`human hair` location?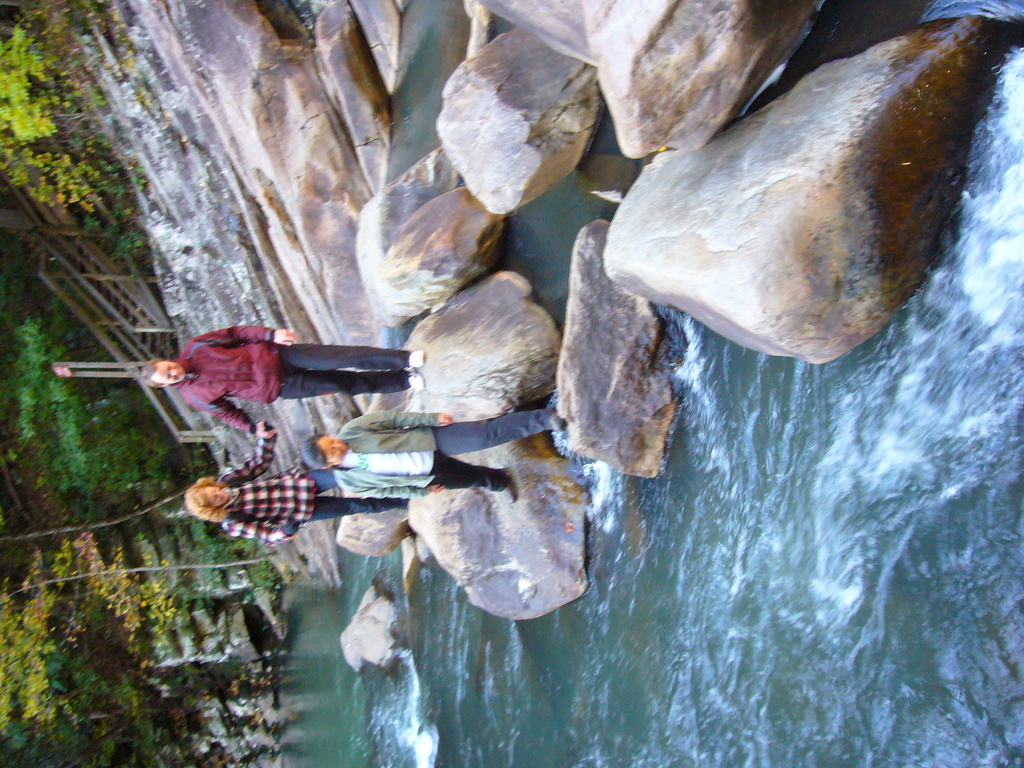
[144,355,165,390]
